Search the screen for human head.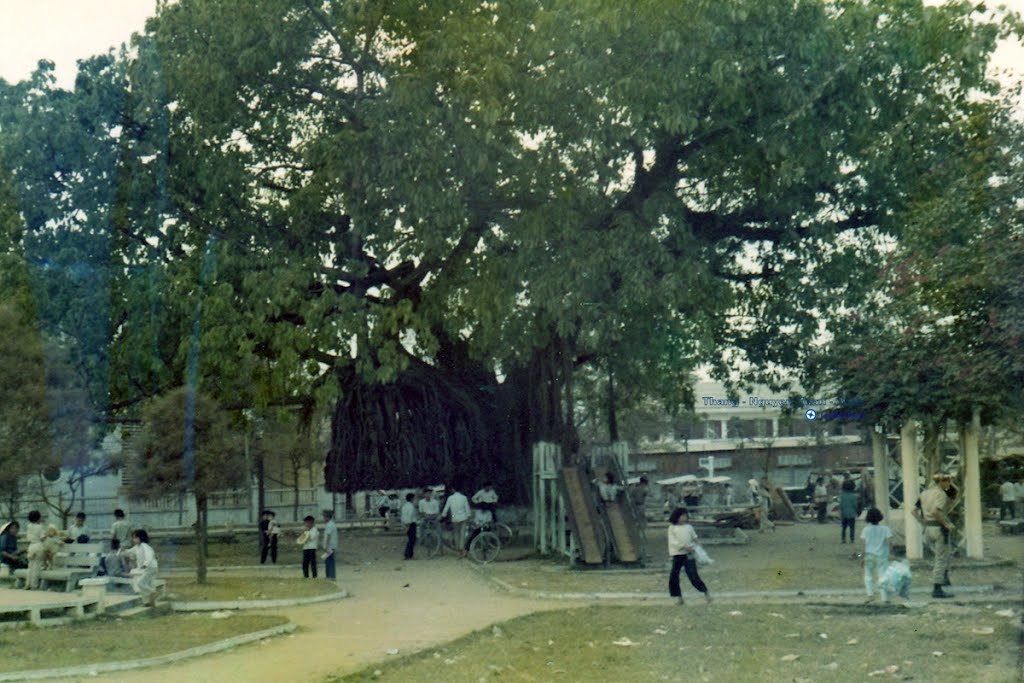
Found at Rect(936, 472, 952, 490).
